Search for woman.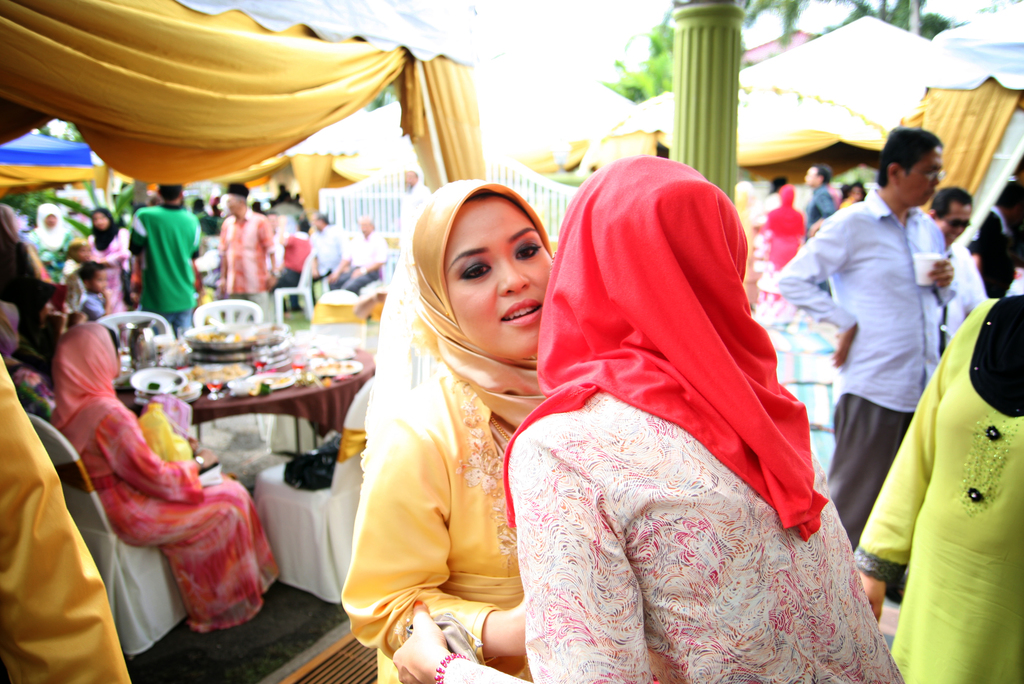
Found at {"left": 26, "top": 204, "right": 75, "bottom": 288}.
